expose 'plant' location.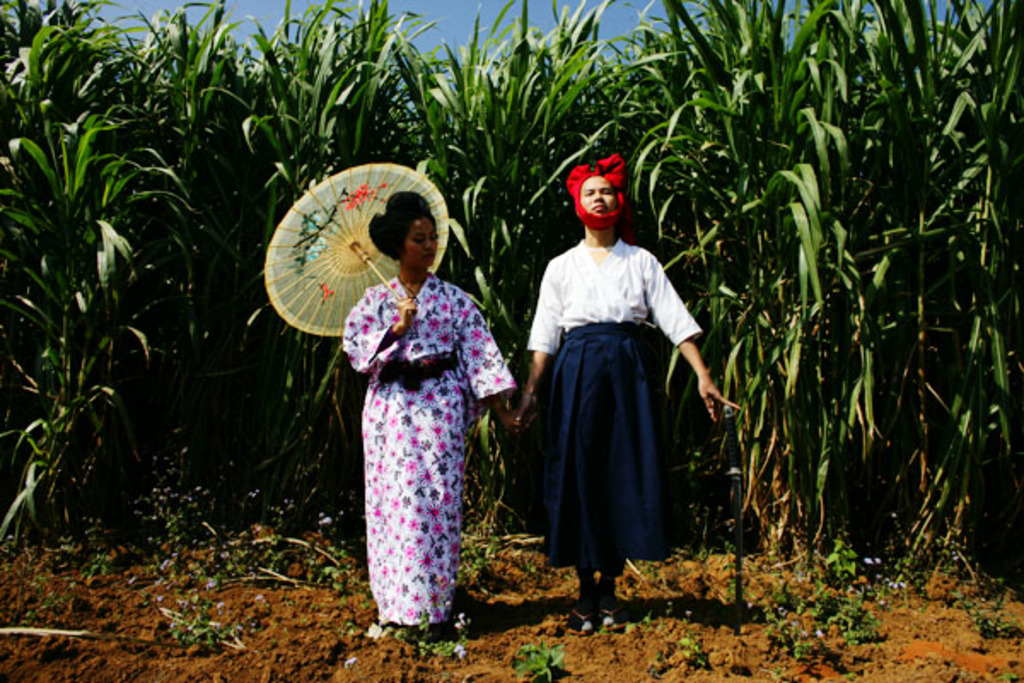
Exposed at detection(0, 0, 1022, 681).
